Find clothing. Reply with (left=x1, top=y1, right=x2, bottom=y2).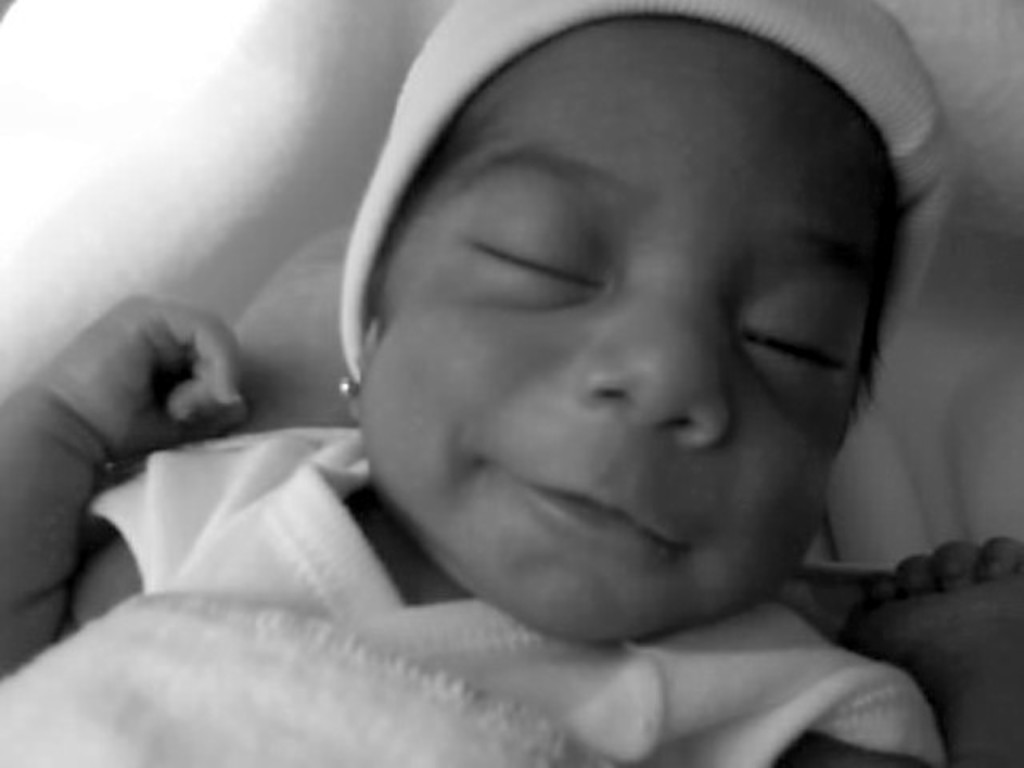
(left=0, top=426, right=946, bottom=766).
